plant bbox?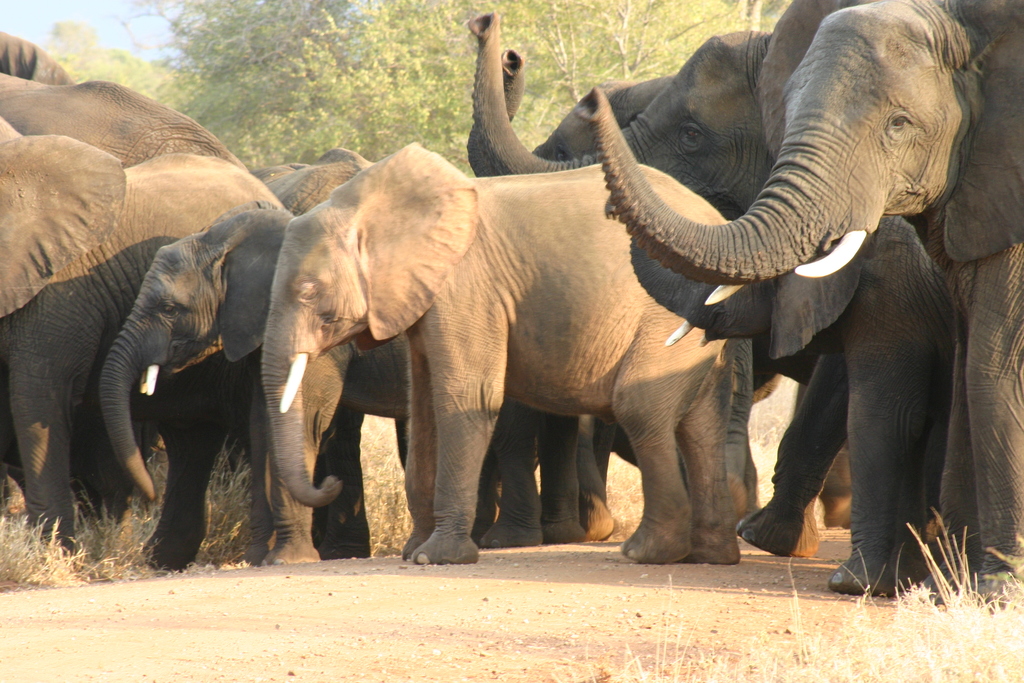
<bbox>906, 504, 975, 602</bbox>
